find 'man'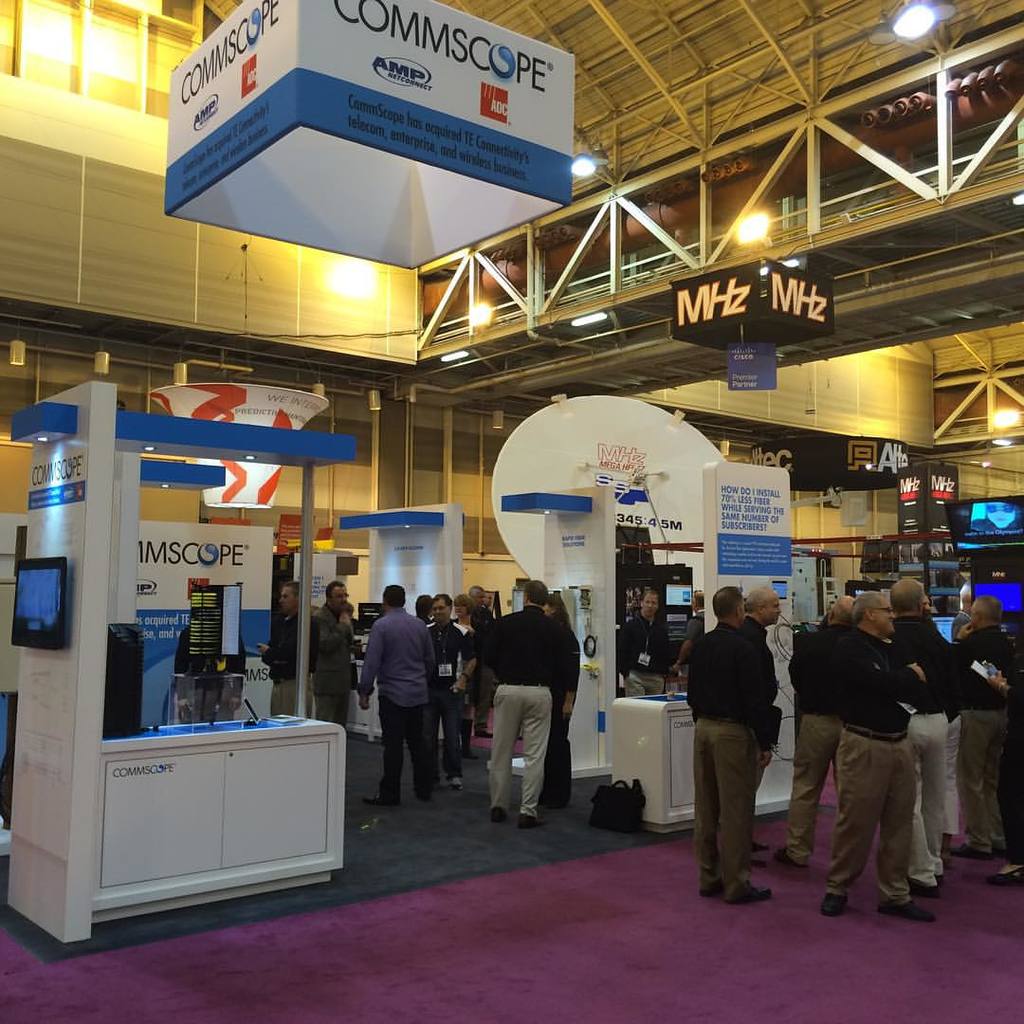
<bbox>951, 587, 969, 638</bbox>
